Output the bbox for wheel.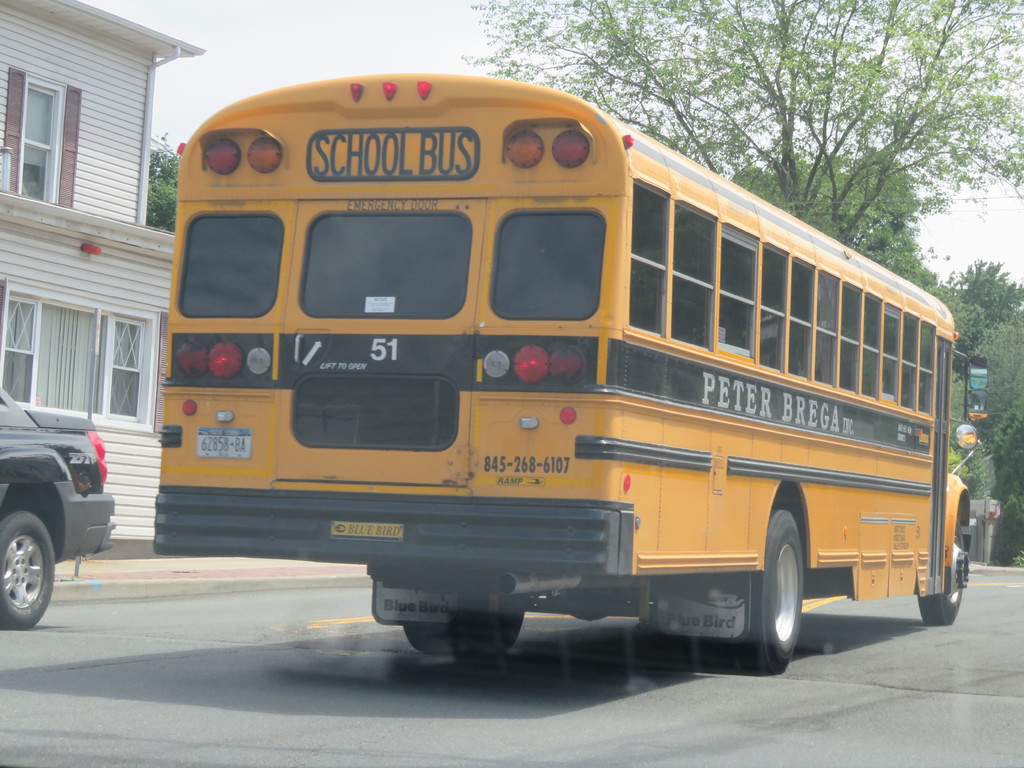
{"left": 451, "top": 575, "right": 532, "bottom": 659}.
